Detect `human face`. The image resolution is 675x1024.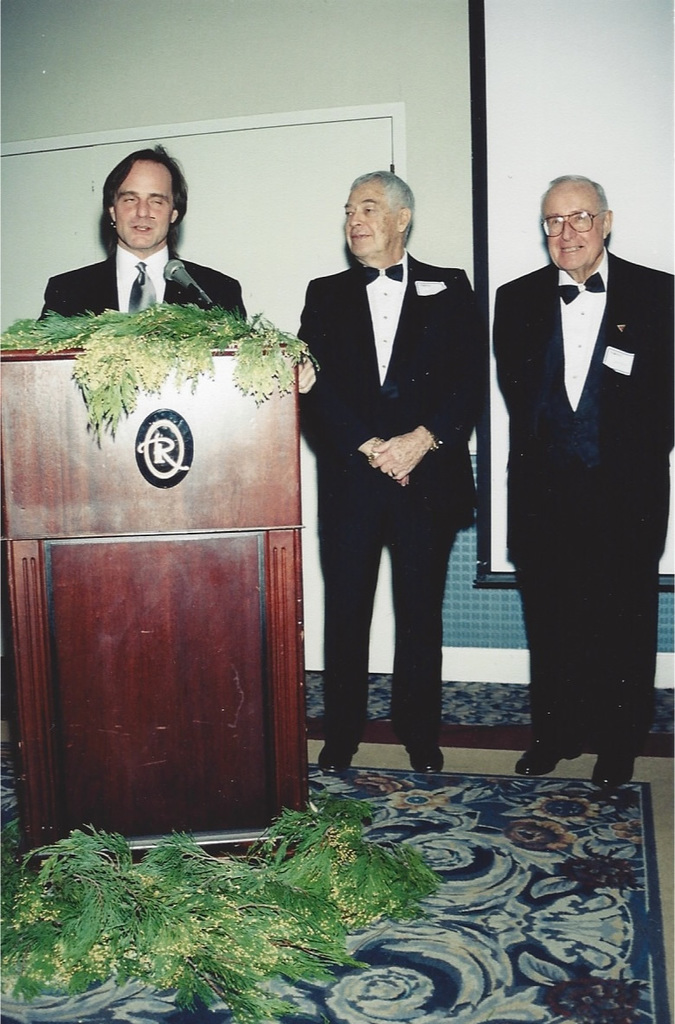
crop(541, 185, 601, 265).
